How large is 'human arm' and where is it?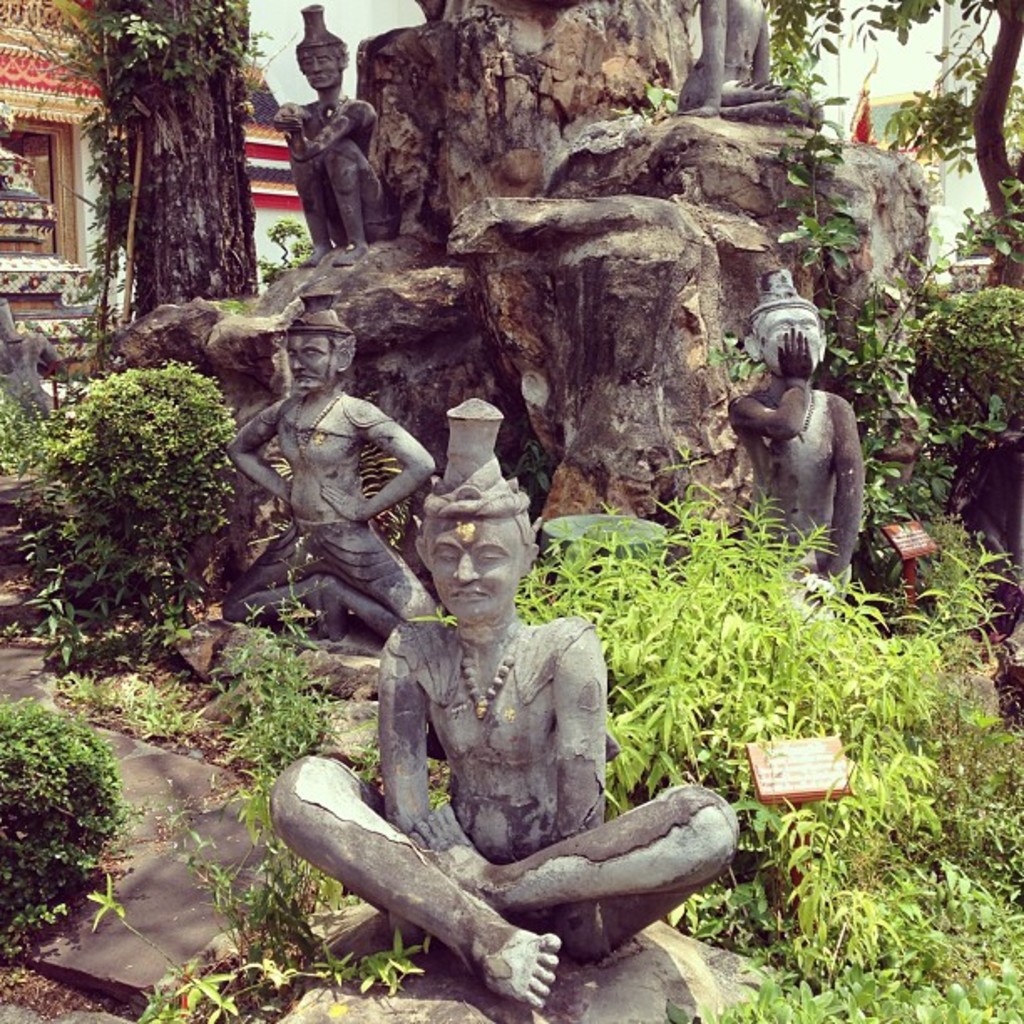
Bounding box: rect(376, 643, 420, 843).
